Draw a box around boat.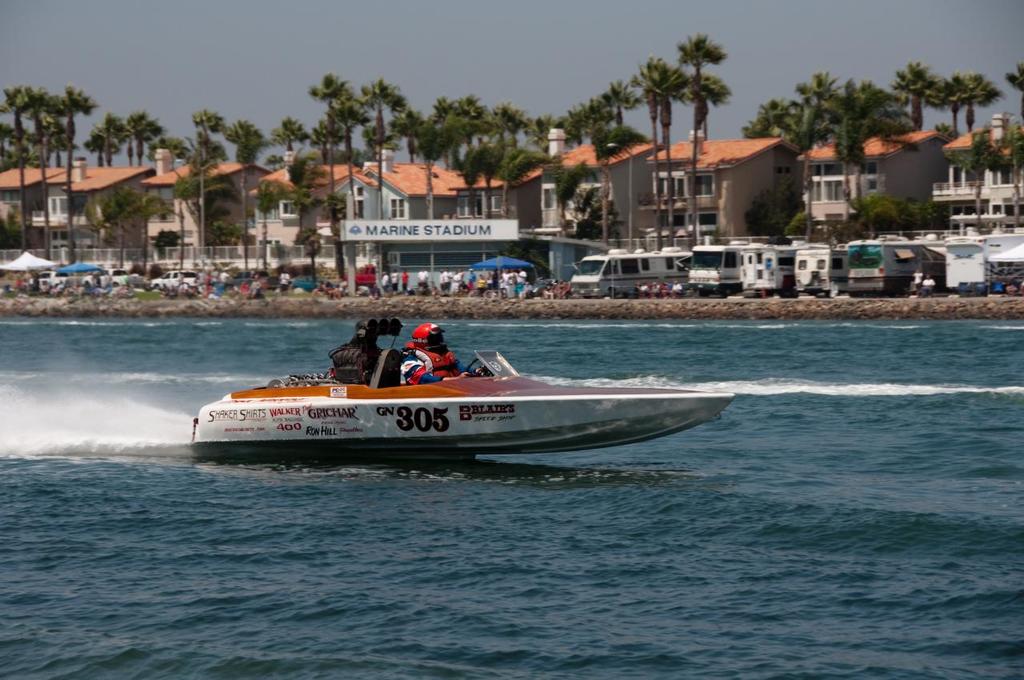
[231, 313, 658, 464].
